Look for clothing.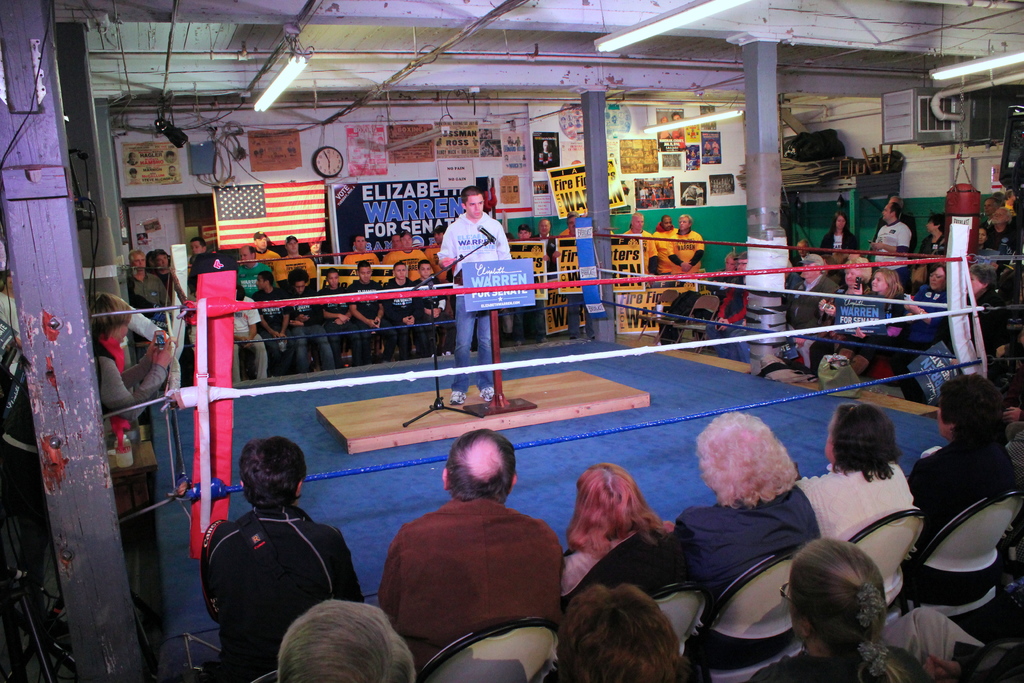
Found: [355,278,391,365].
